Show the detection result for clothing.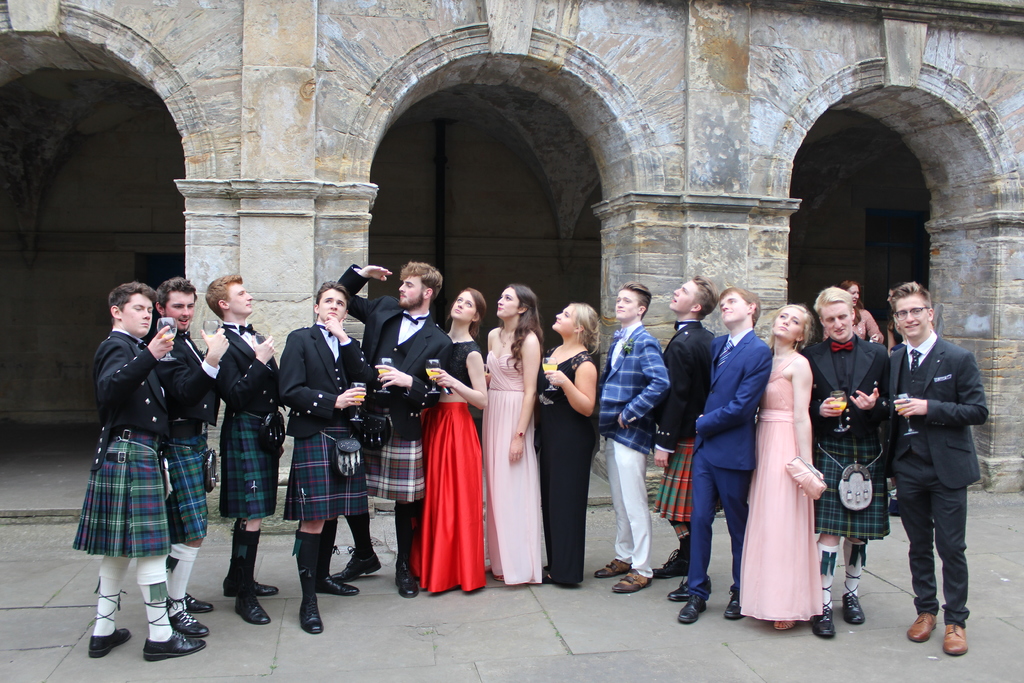
664 319 720 548.
